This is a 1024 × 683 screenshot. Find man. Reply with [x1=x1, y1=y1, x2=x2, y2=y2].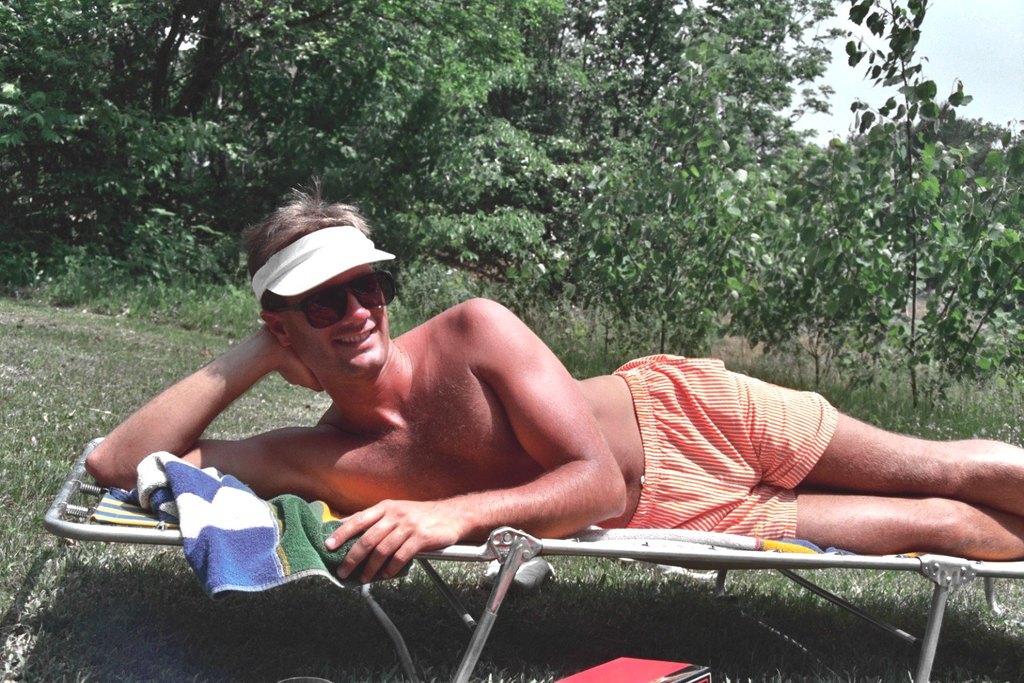
[x1=74, y1=193, x2=1023, y2=585].
